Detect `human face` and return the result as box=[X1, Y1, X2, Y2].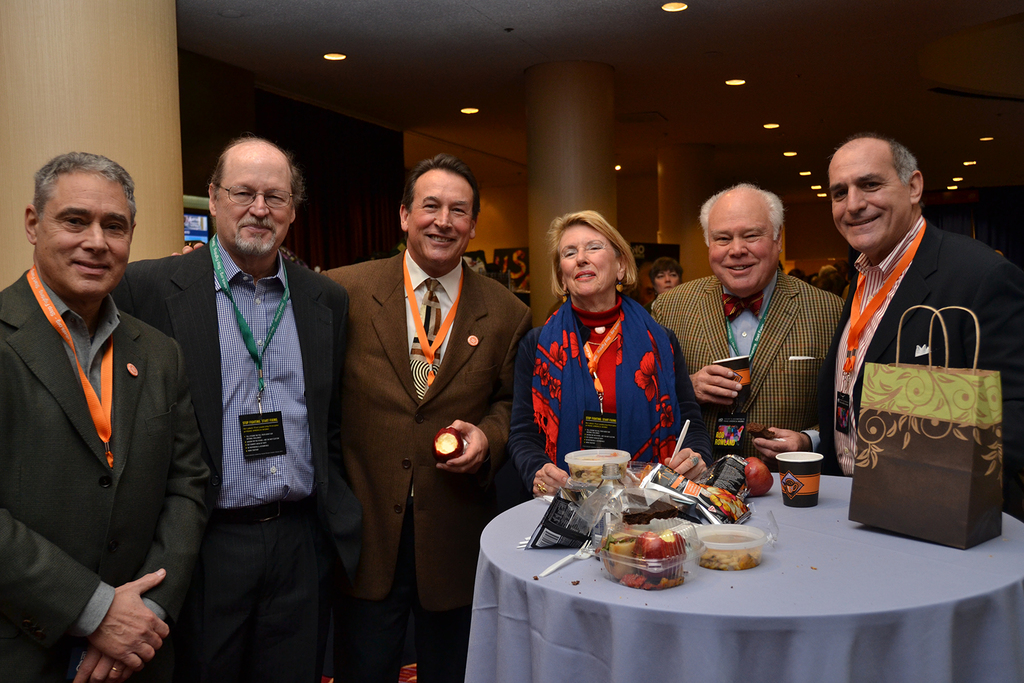
box=[412, 177, 475, 268].
